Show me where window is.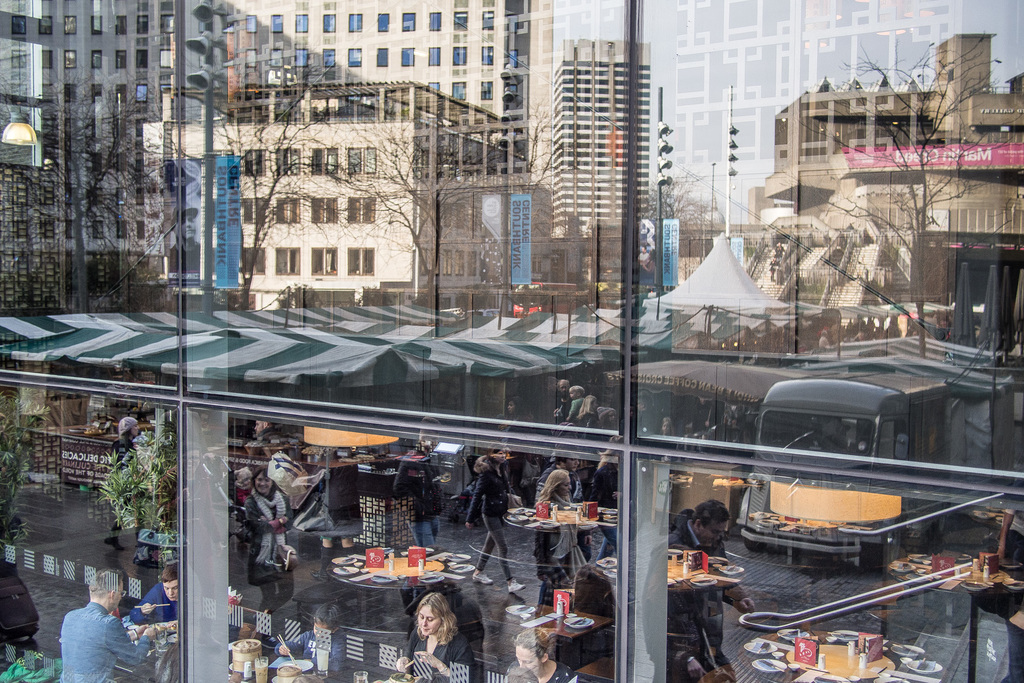
window is at 241:149:271:178.
